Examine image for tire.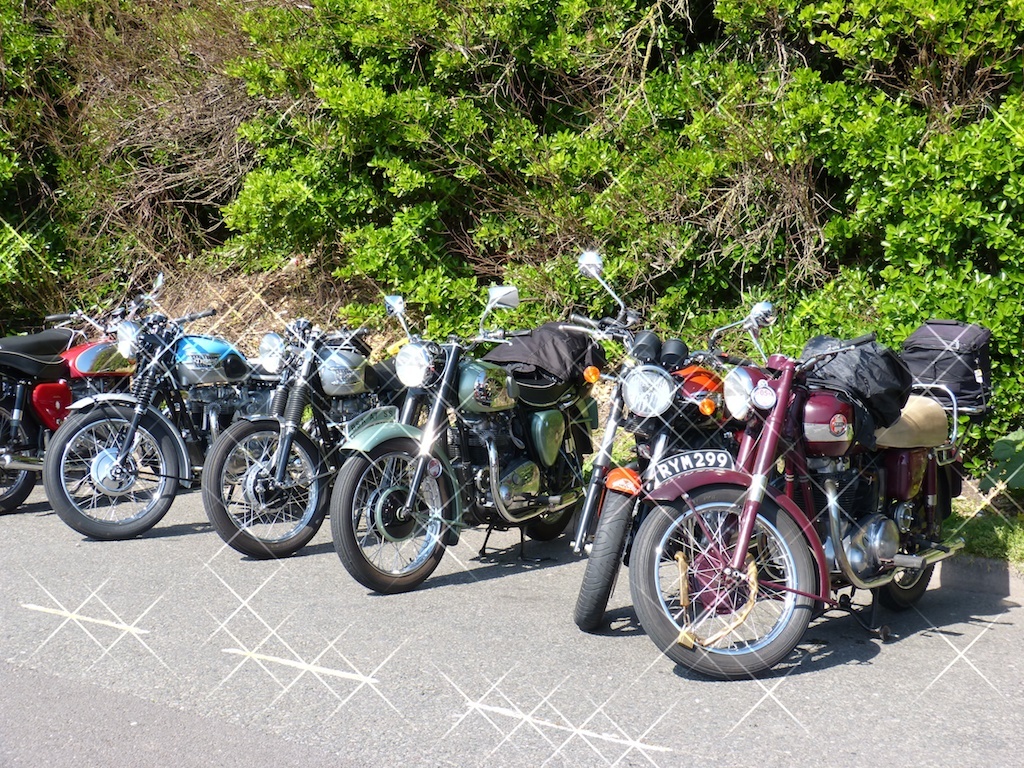
Examination result: rect(644, 470, 835, 676).
